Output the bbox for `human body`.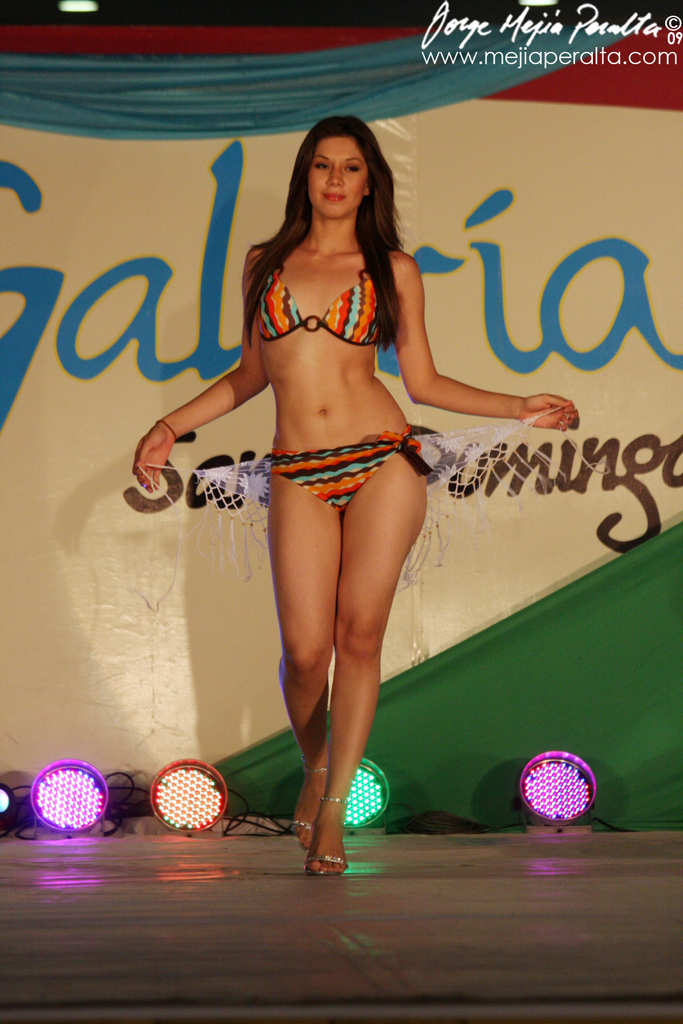
detection(102, 163, 548, 874).
